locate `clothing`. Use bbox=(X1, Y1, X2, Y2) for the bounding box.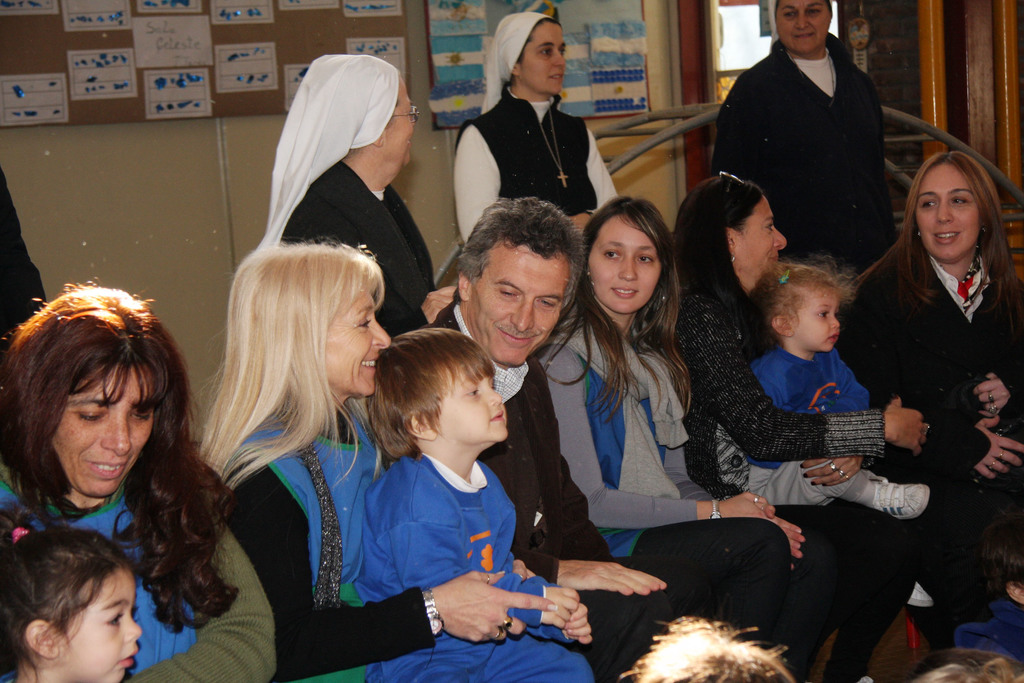
bbox=(188, 452, 587, 682).
